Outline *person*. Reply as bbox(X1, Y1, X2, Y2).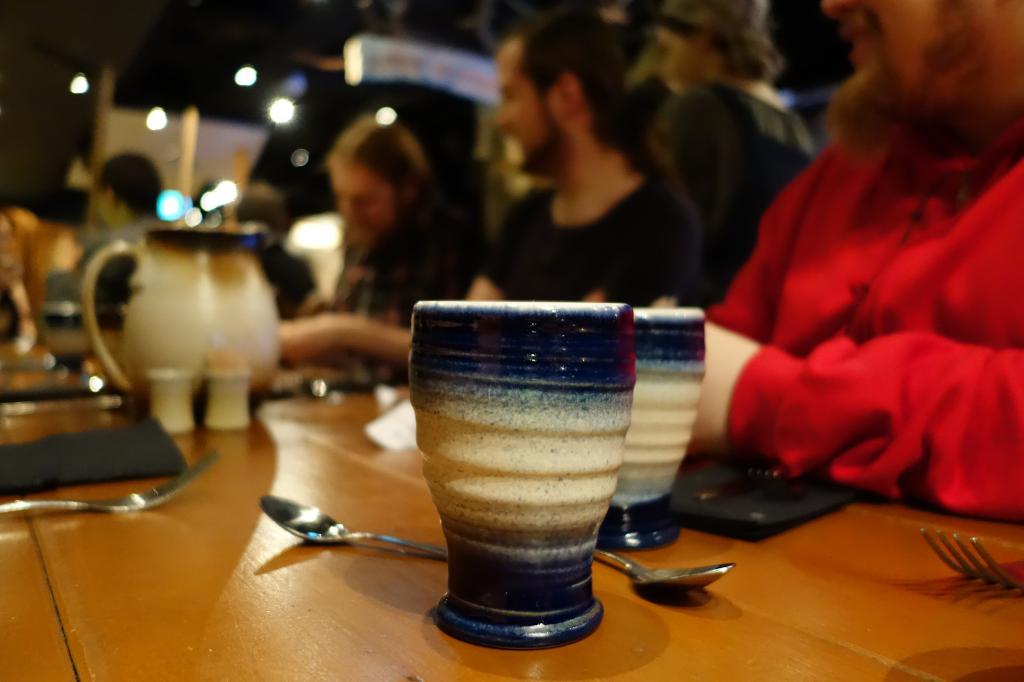
bbox(69, 148, 203, 299).
